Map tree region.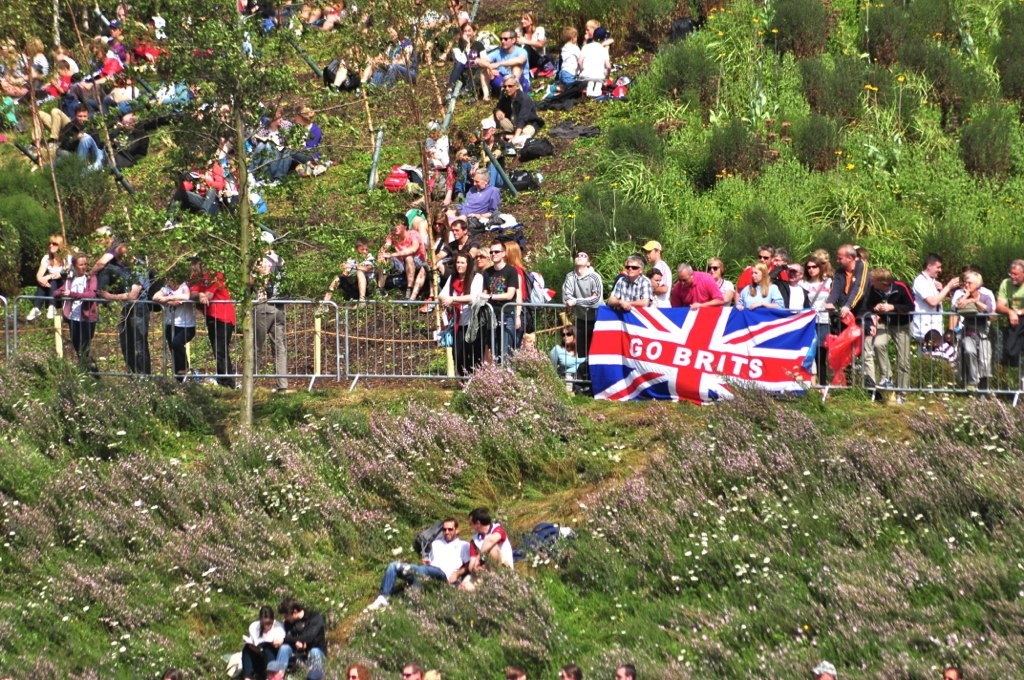
Mapped to {"x1": 957, "y1": 93, "x2": 1023, "y2": 177}.
